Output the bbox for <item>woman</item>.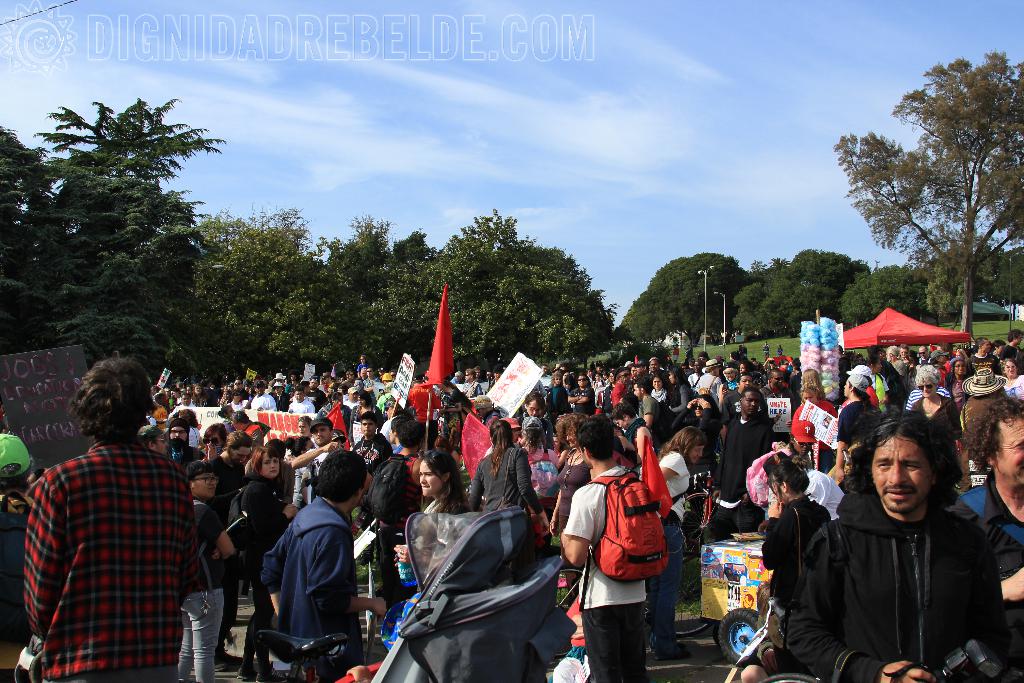
locate(791, 383, 837, 471).
